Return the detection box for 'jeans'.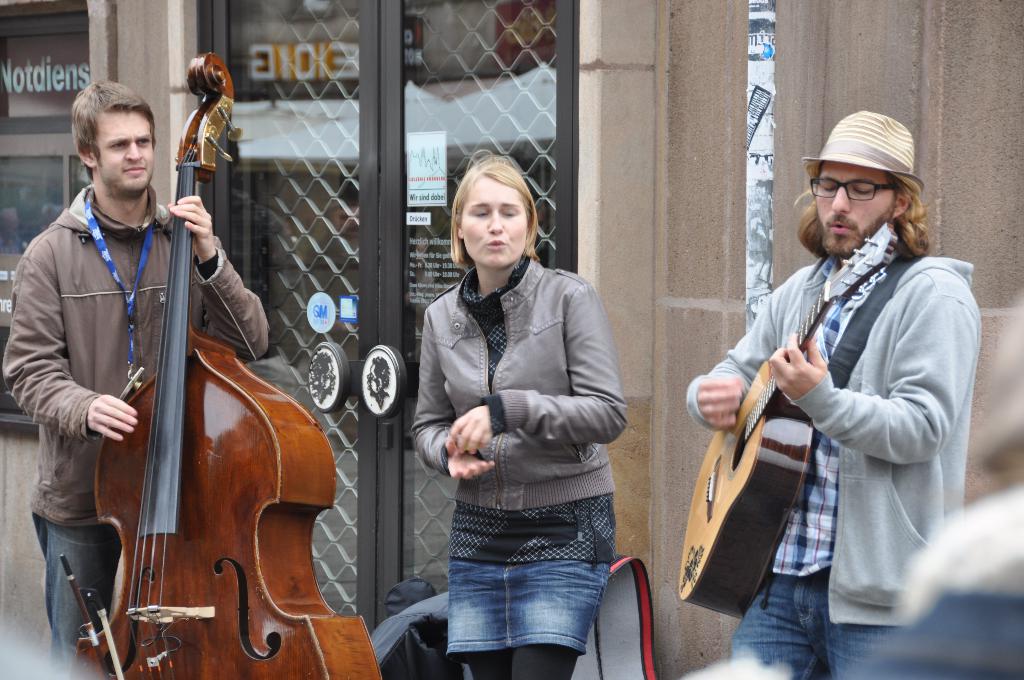
<region>720, 558, 900, 674</region>.
